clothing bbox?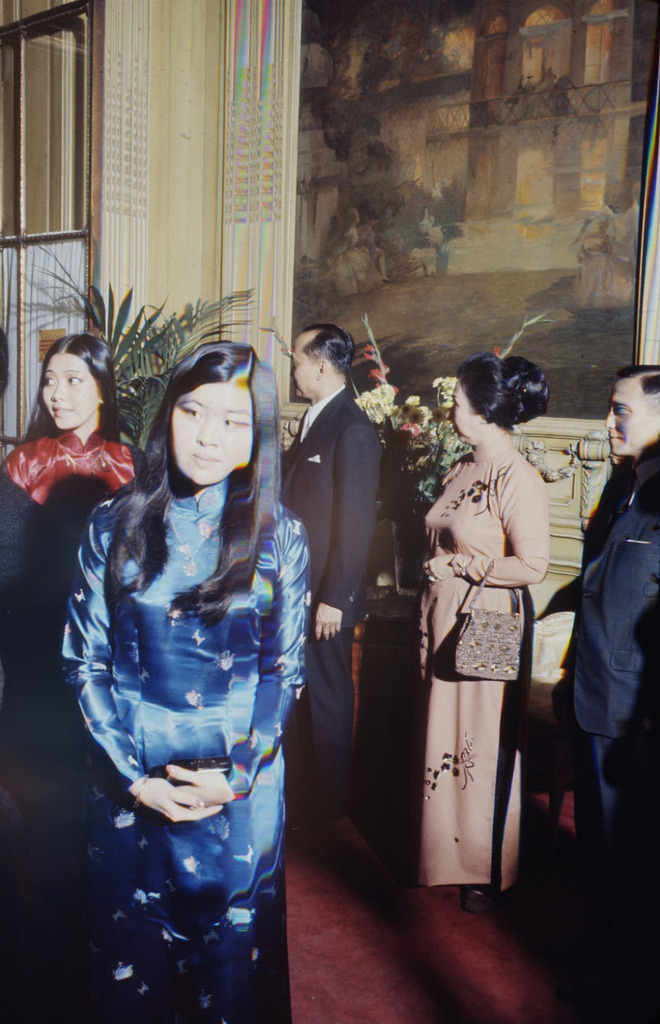
region(552, 440, 659, 972)
